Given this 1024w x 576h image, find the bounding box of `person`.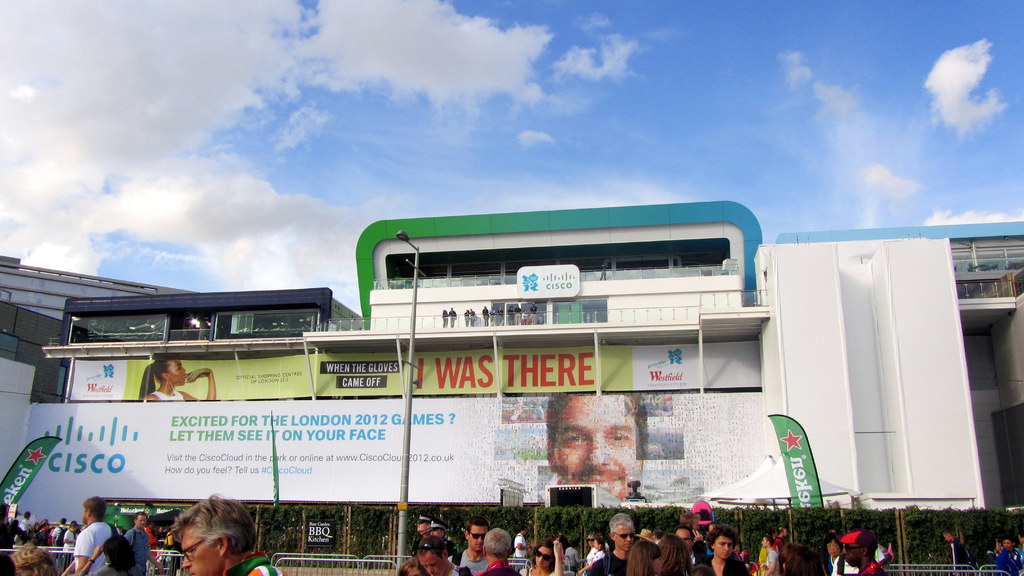
{"left": 839, "top": 529, "right": 889, "bottom": 575}.
